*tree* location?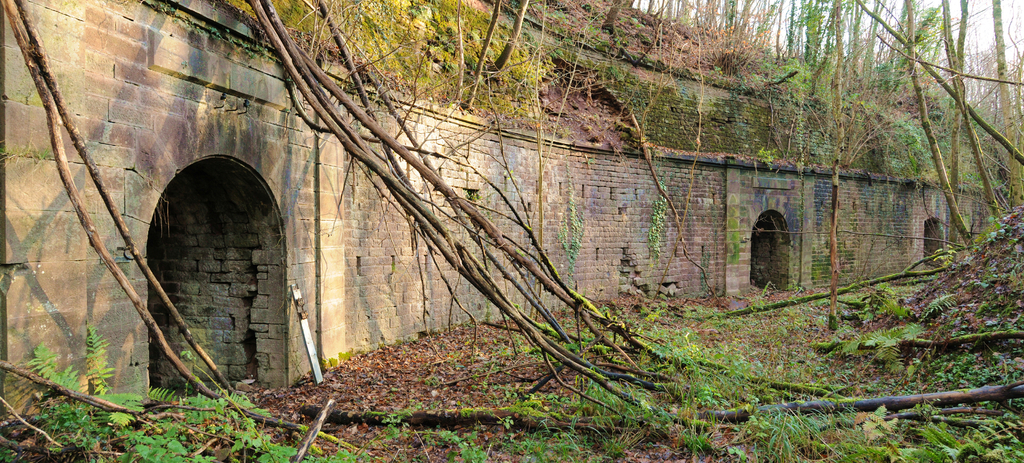
<box>872,0,922,91</box>
